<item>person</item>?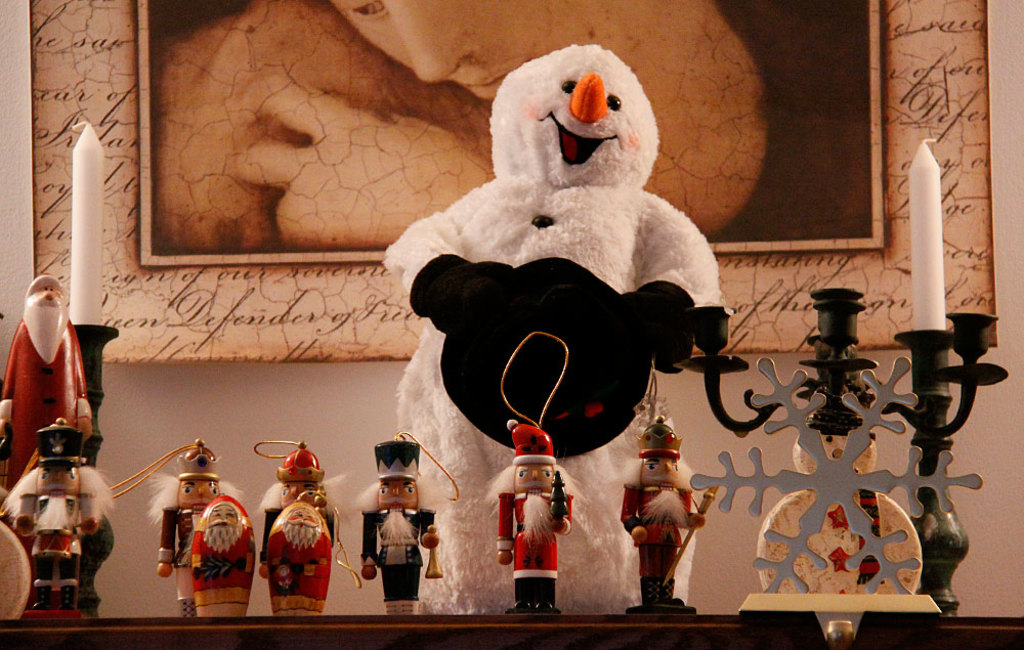
{"x1": 260, "y1": 445, "x2": 333, "y2": 624}
